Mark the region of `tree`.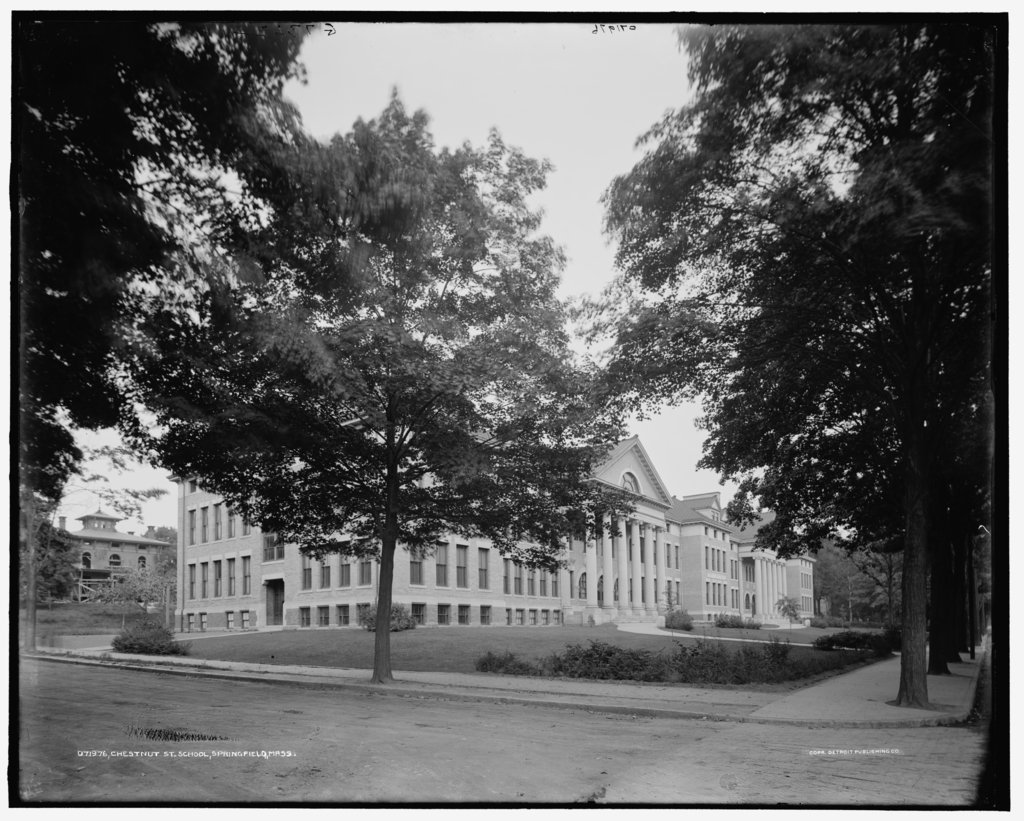
Region: box=[139, 517, 179, 576].
